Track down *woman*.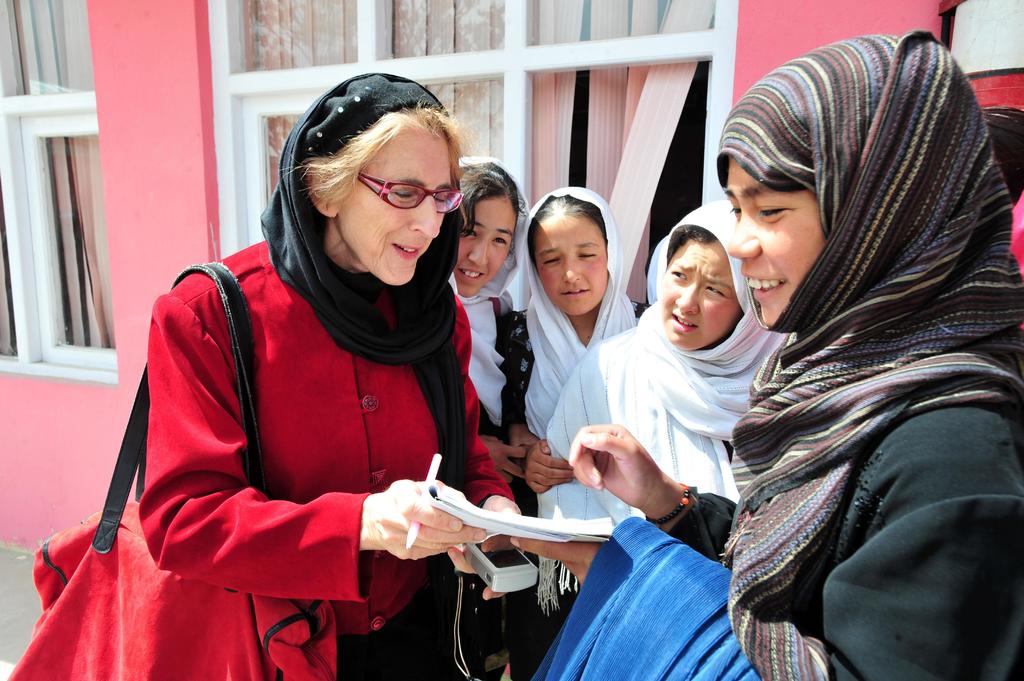
Tracked to rect(512, 31, 1023, 680).
